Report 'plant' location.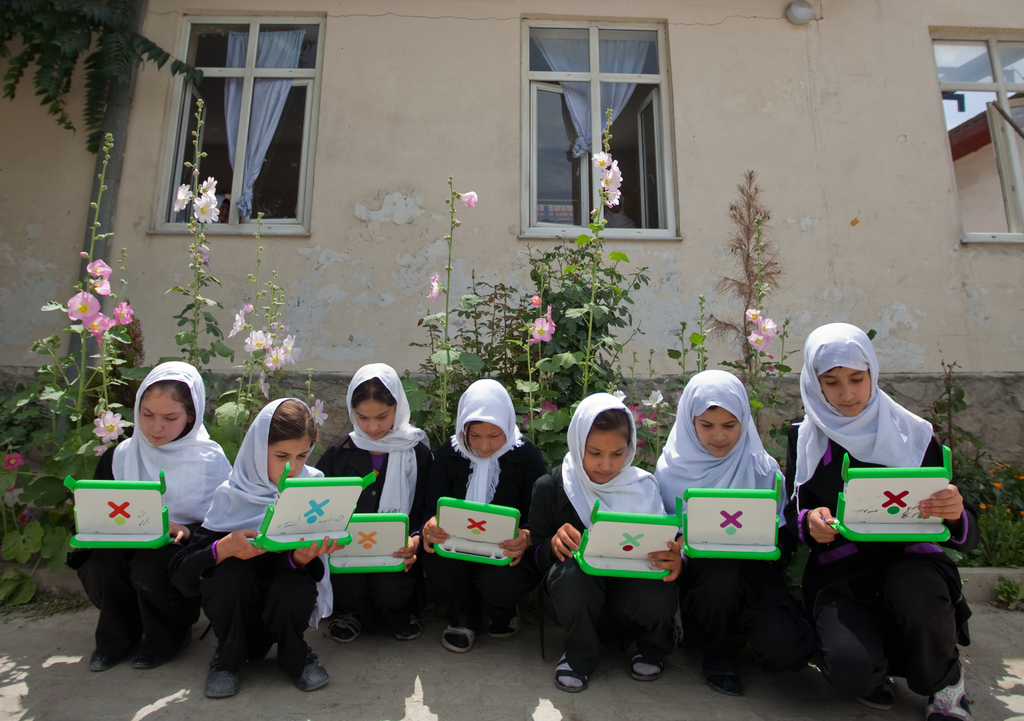
Report: 994/579/1020/618.
